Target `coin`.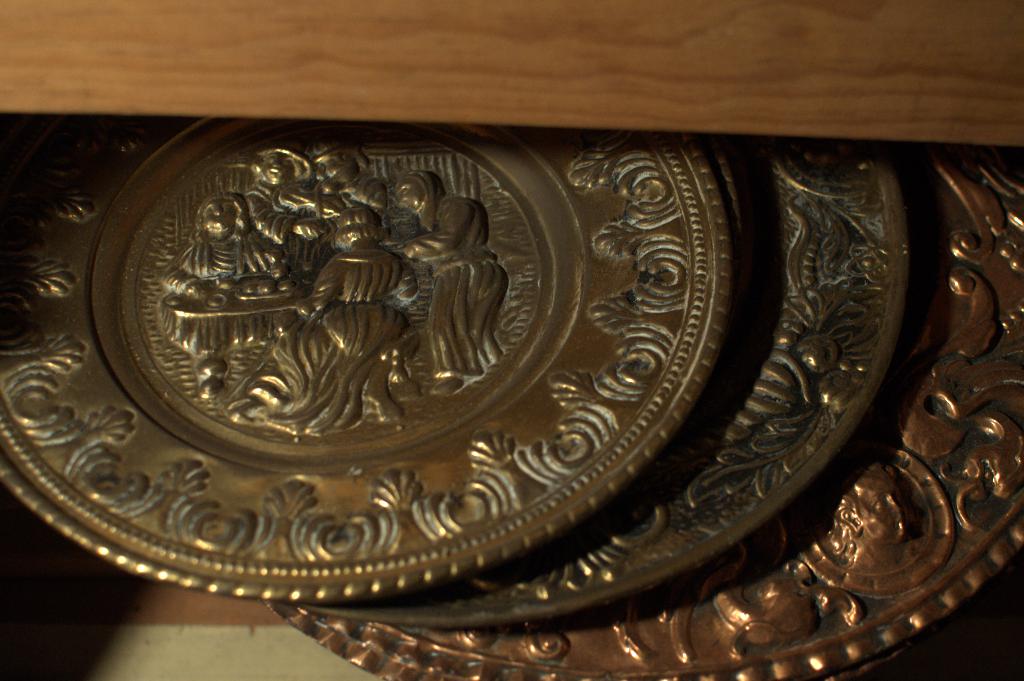
Target region: rect(280, 142, 1023, 680).
